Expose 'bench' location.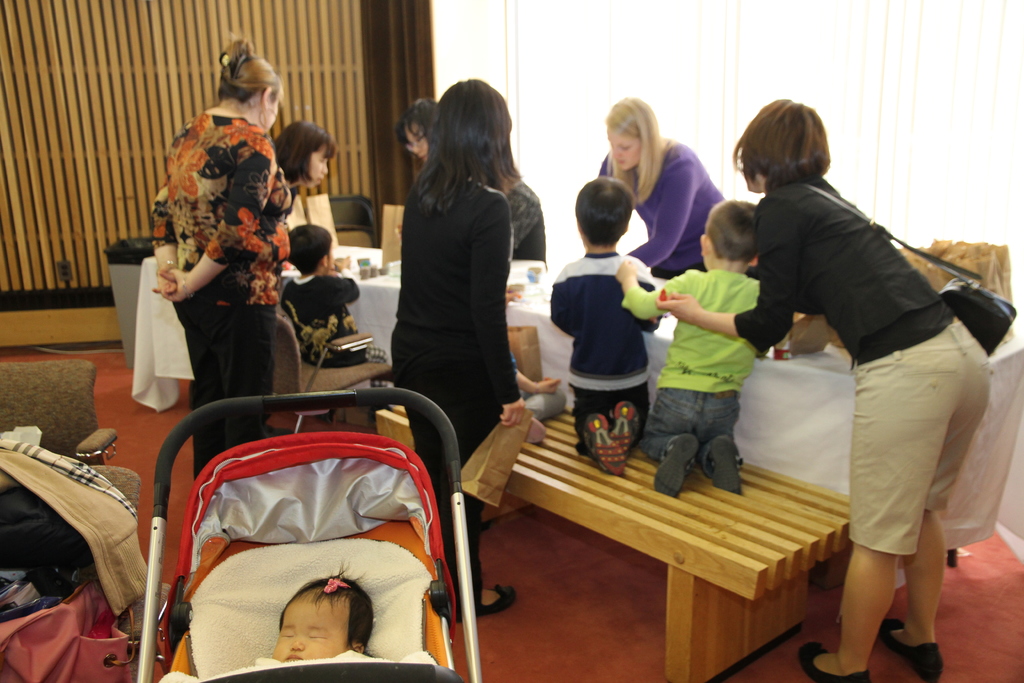
Exposed at l=372, t=406, r=849, b=682.
